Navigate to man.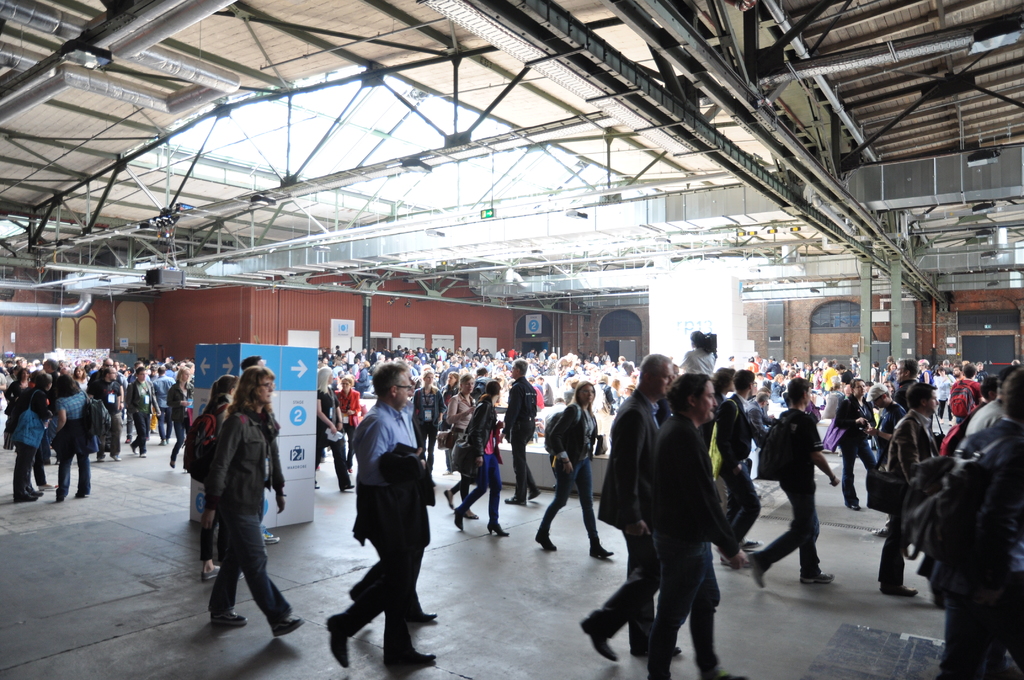
Navigation target: rect(92, 364, 123, 462).
